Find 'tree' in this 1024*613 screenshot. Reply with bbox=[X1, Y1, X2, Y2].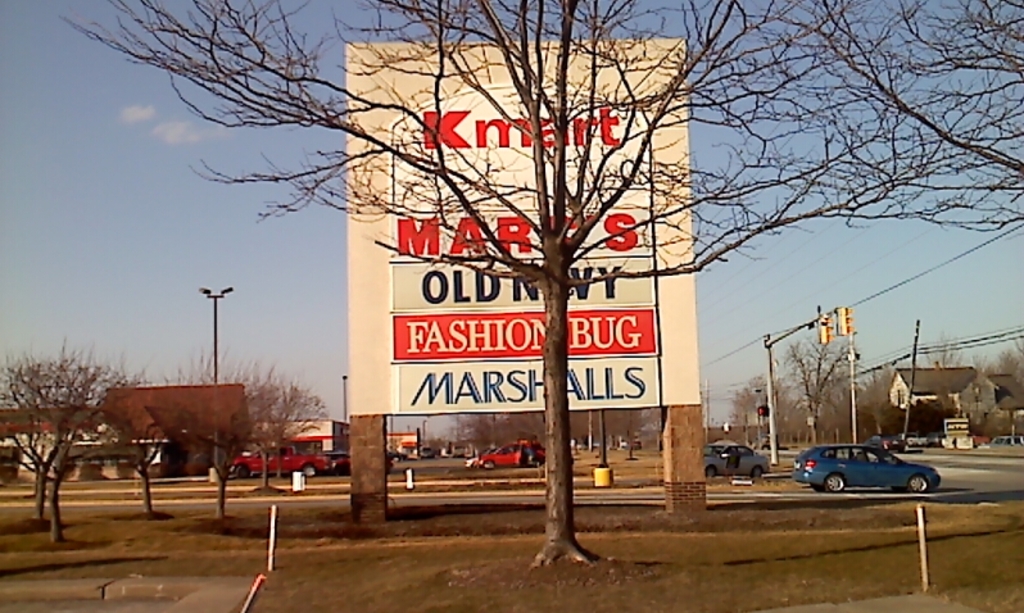
bbox=[6, 337, 139, 533].
